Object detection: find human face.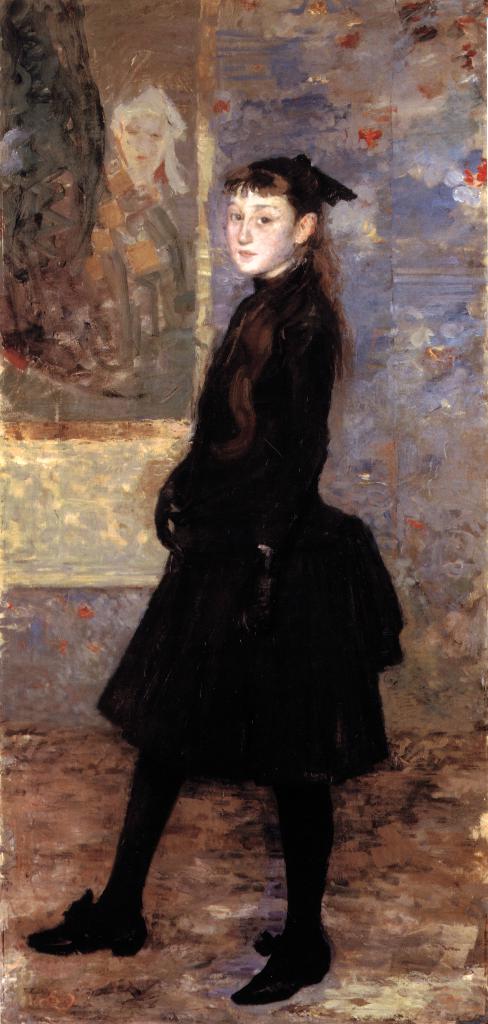
<bbox>226, 180, 298, 280</bbox>.
